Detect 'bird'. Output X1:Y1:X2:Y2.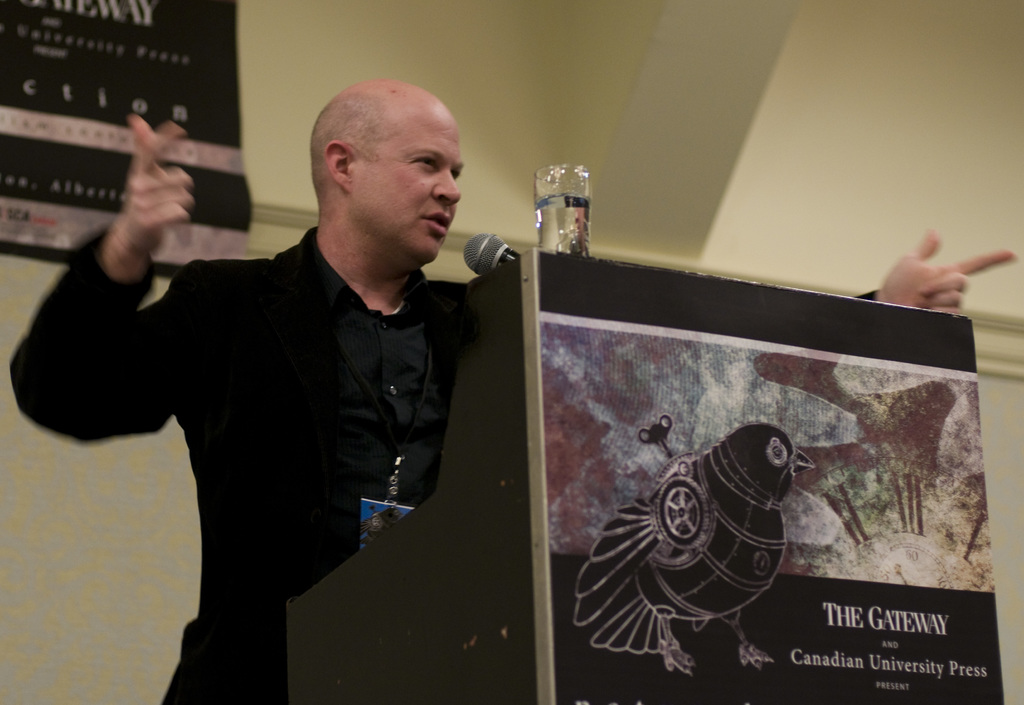
580:430:847:685.
